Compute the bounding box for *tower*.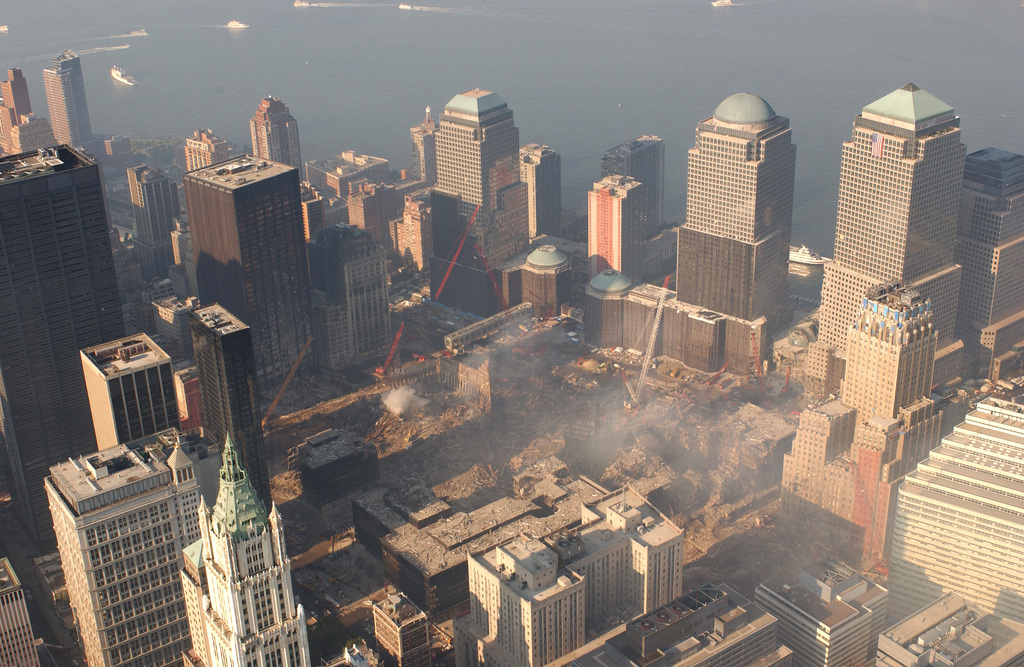
pyautogui.locateOnScreen(829, 81, 952, 364).
